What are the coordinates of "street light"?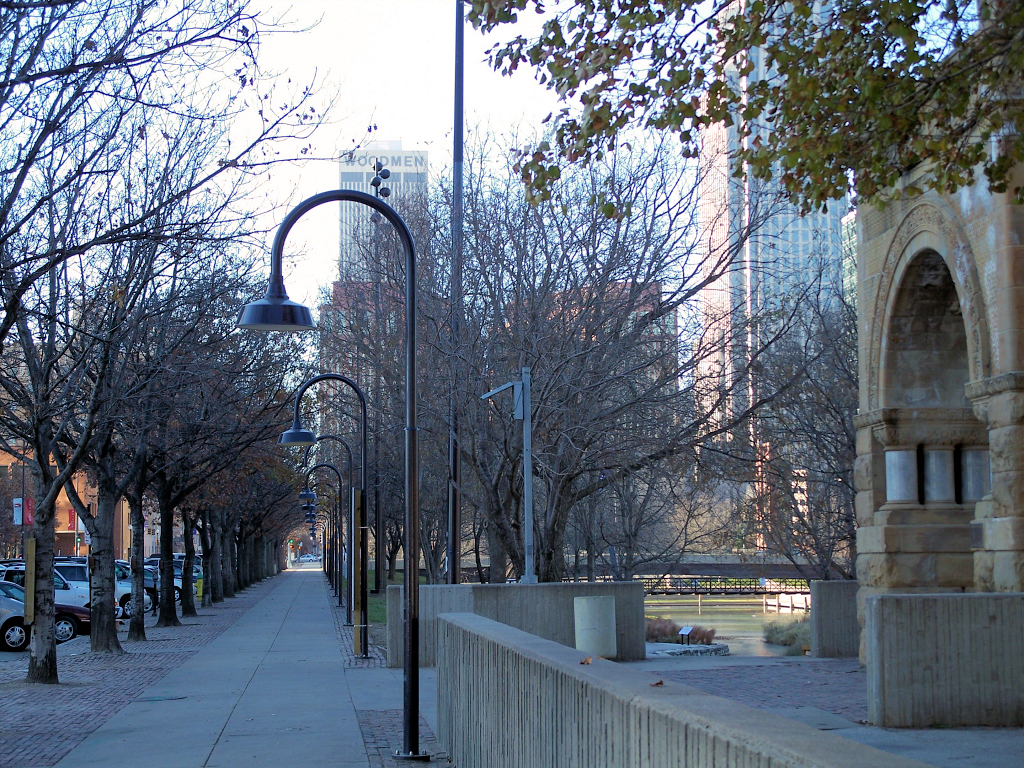
x1=298, y1=466, x2=340, y2=607.
